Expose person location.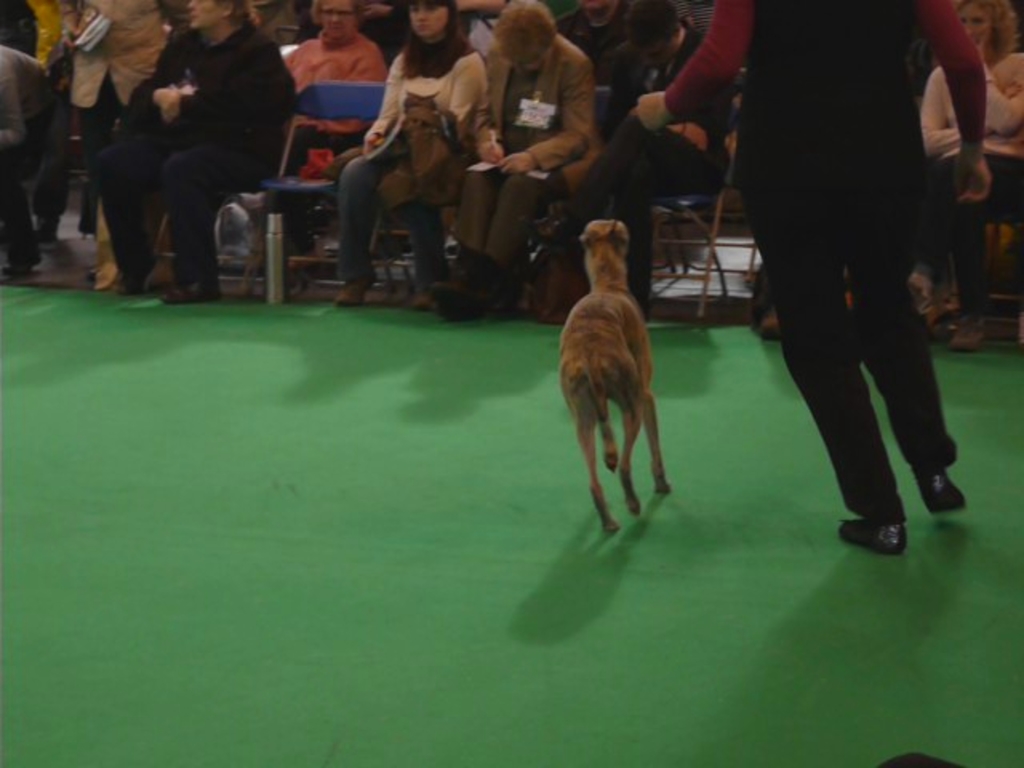
Exposed at rect(0, 0, 50, 282).
